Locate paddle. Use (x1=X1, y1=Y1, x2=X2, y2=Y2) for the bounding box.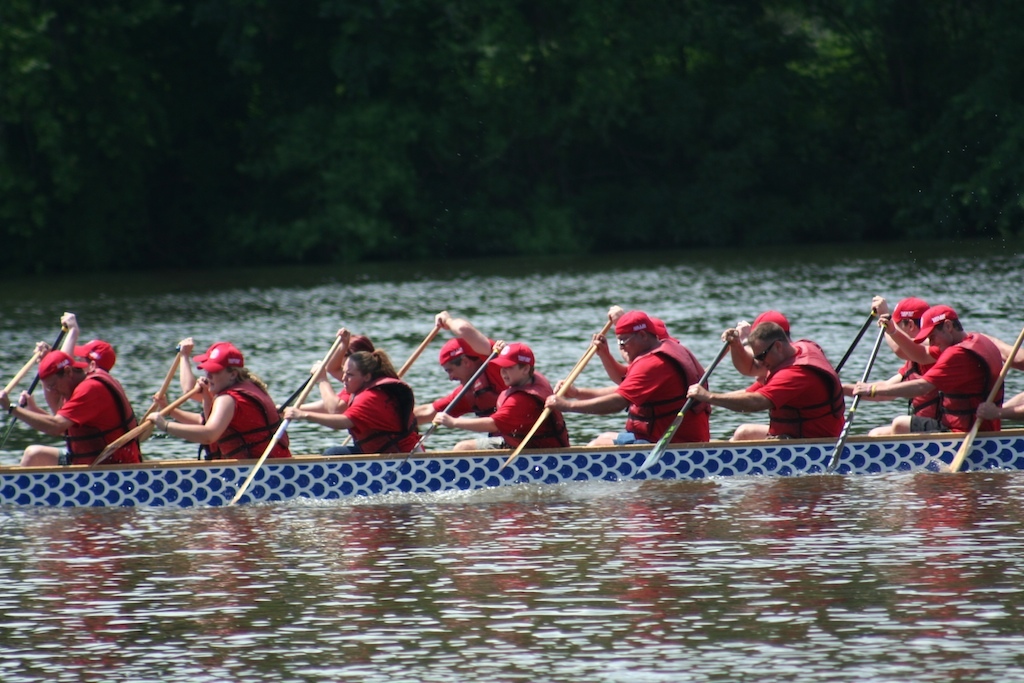
(x1=416, y1=351, x2=499, y2=457).
